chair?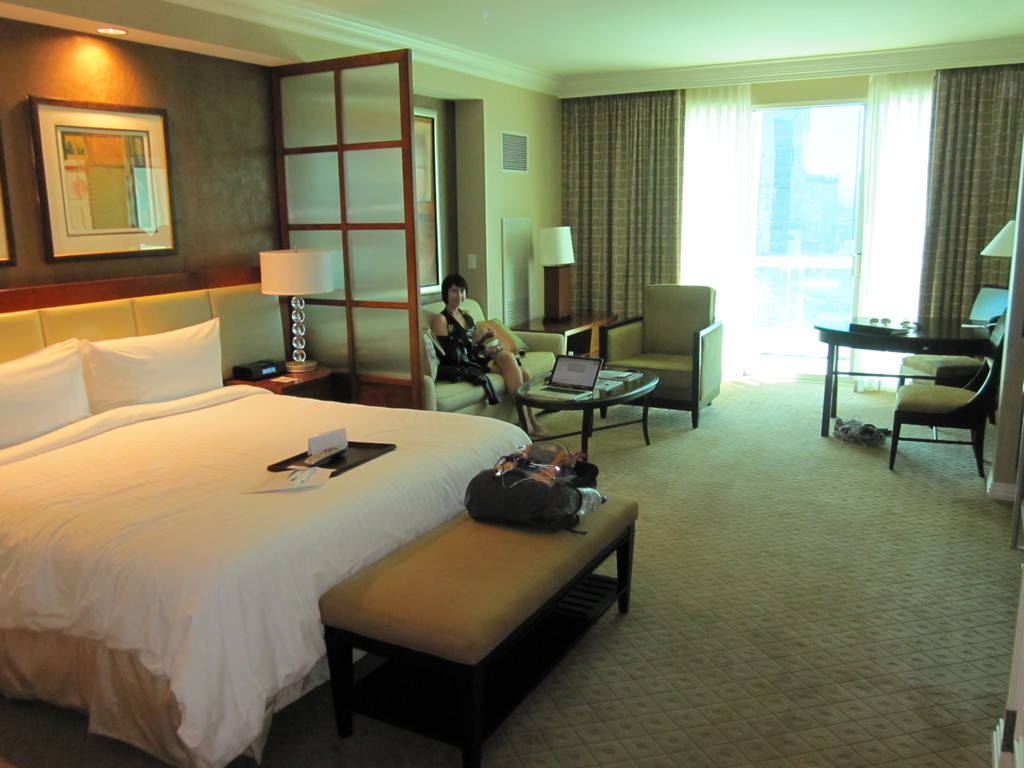
{"left": 895, "top": 283, "right": 1012, "bottom": 434}
